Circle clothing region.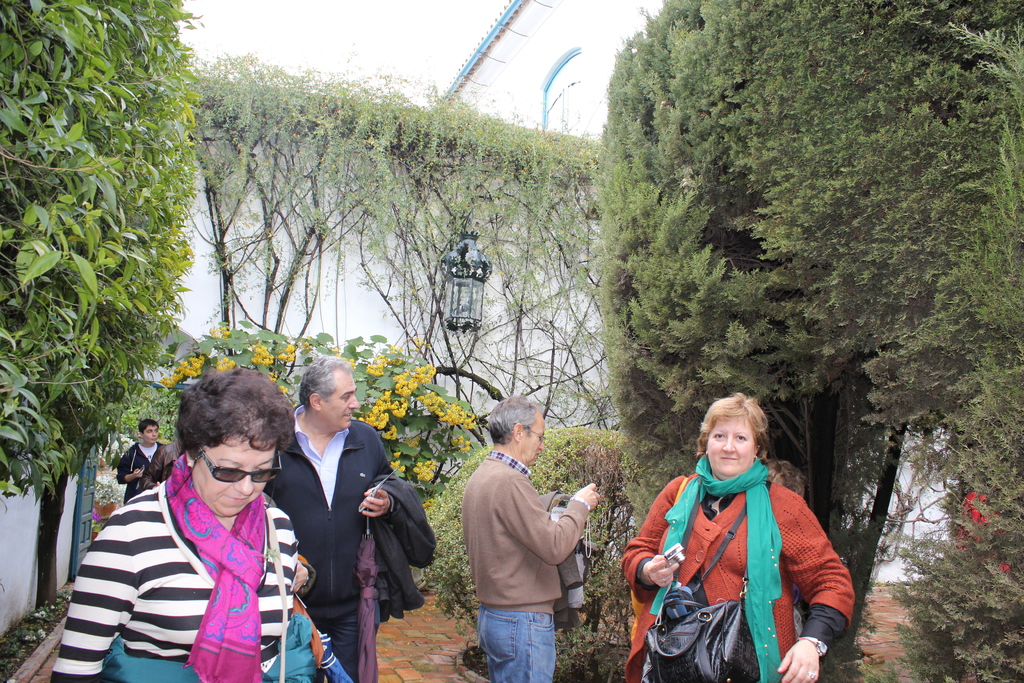
Region: bbox=(470, 611, 553, 682).
